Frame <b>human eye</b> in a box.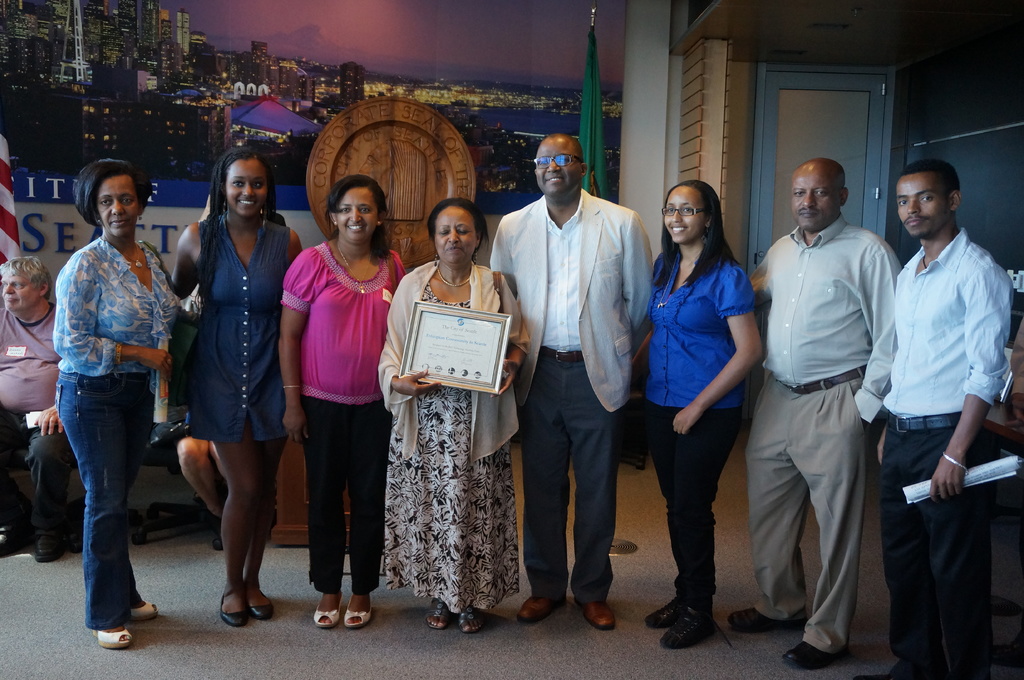
BBox(682, 205, 692, 212).
